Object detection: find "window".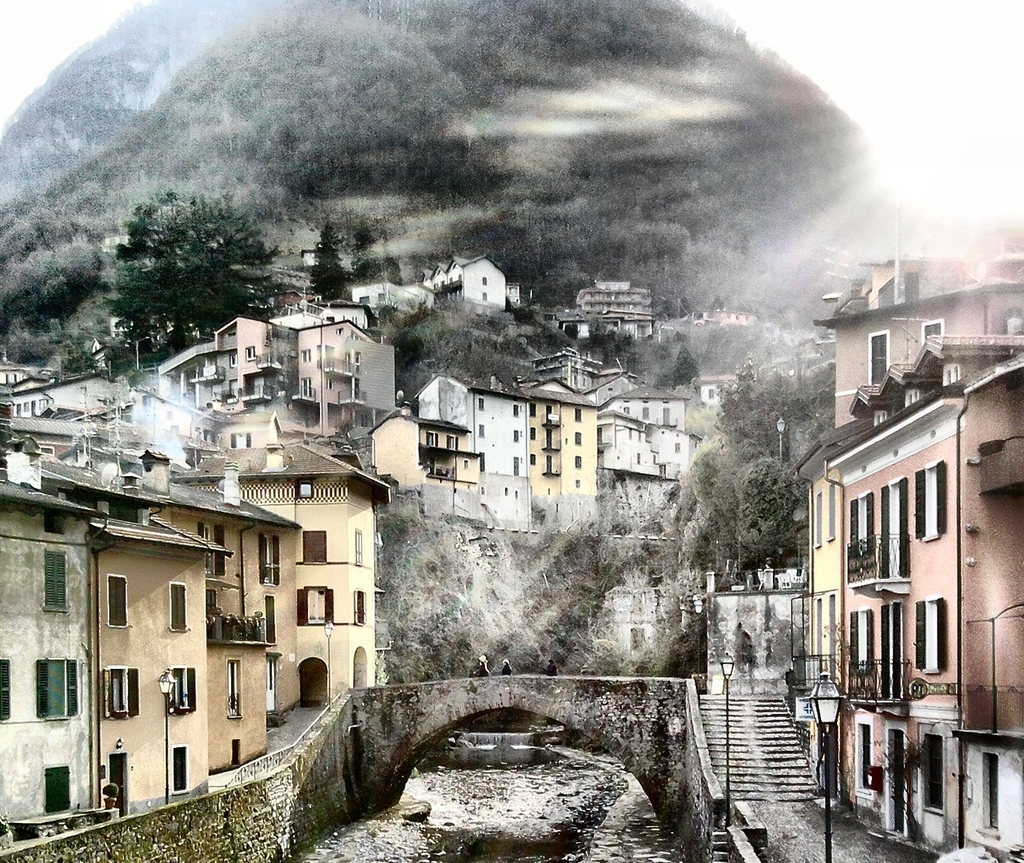
x1=105, y1=661, x2=138, y2=716.
